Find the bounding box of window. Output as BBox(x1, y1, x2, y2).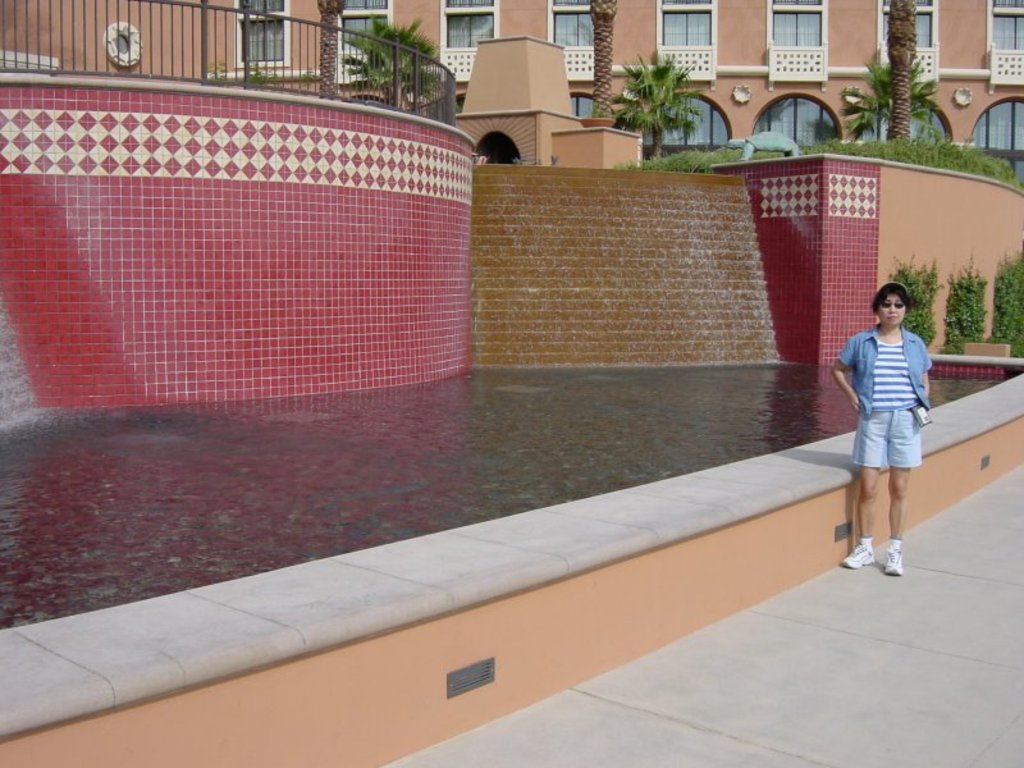
BBox(764, 1, 837, 79).
